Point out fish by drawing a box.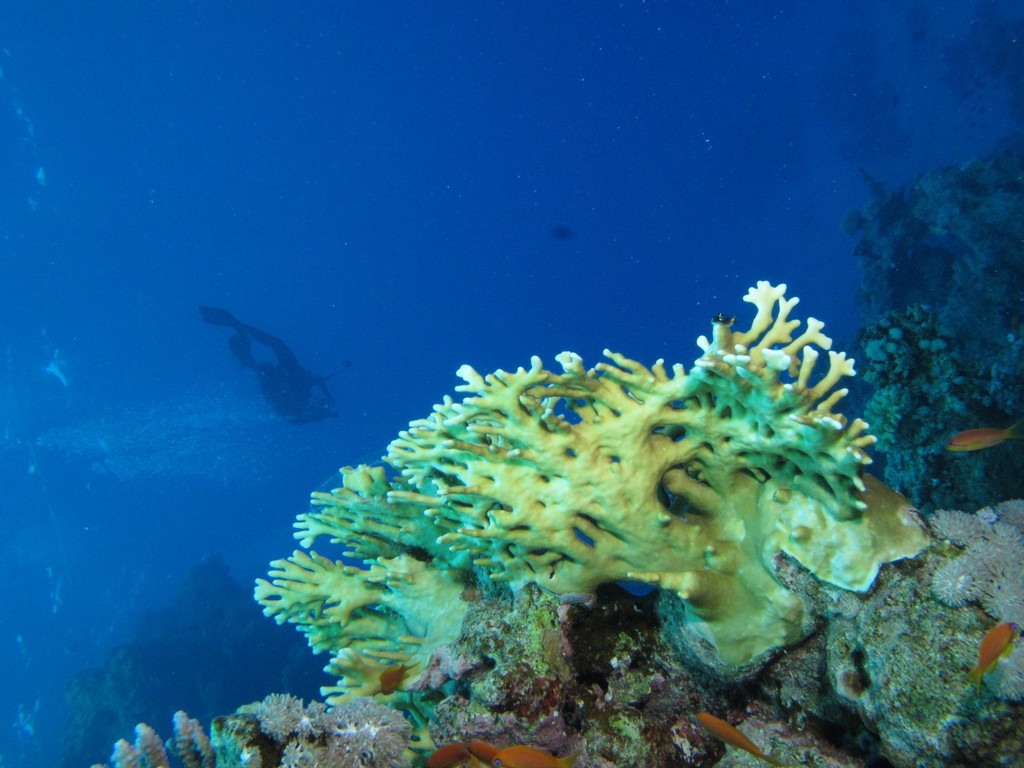
(left=967, top=625, right=1019, bottom=678).
